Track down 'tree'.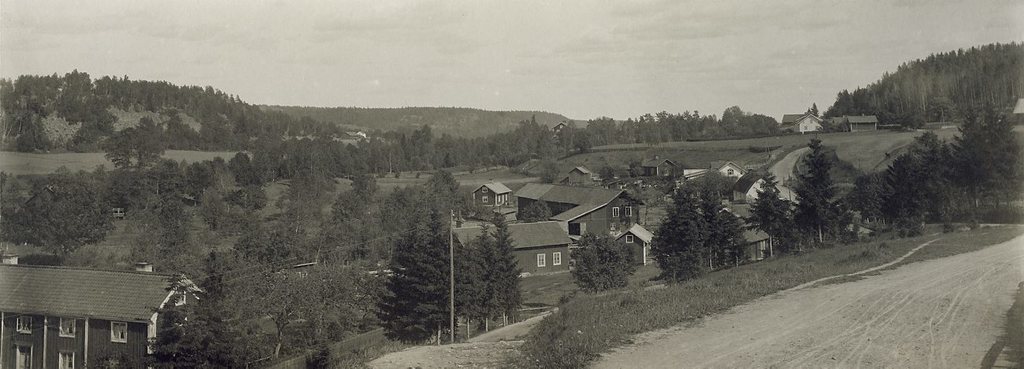
Tracked to select_region(864, 102, 1018, 242).
